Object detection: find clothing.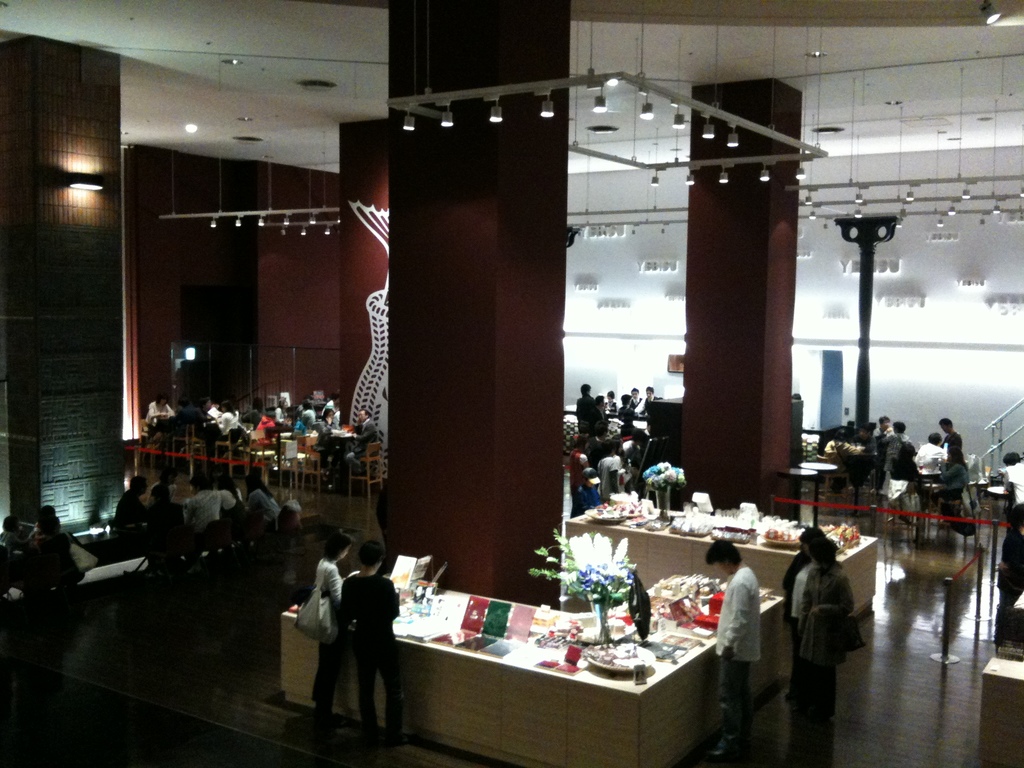
bbox=(355, 575, 402, 724).
